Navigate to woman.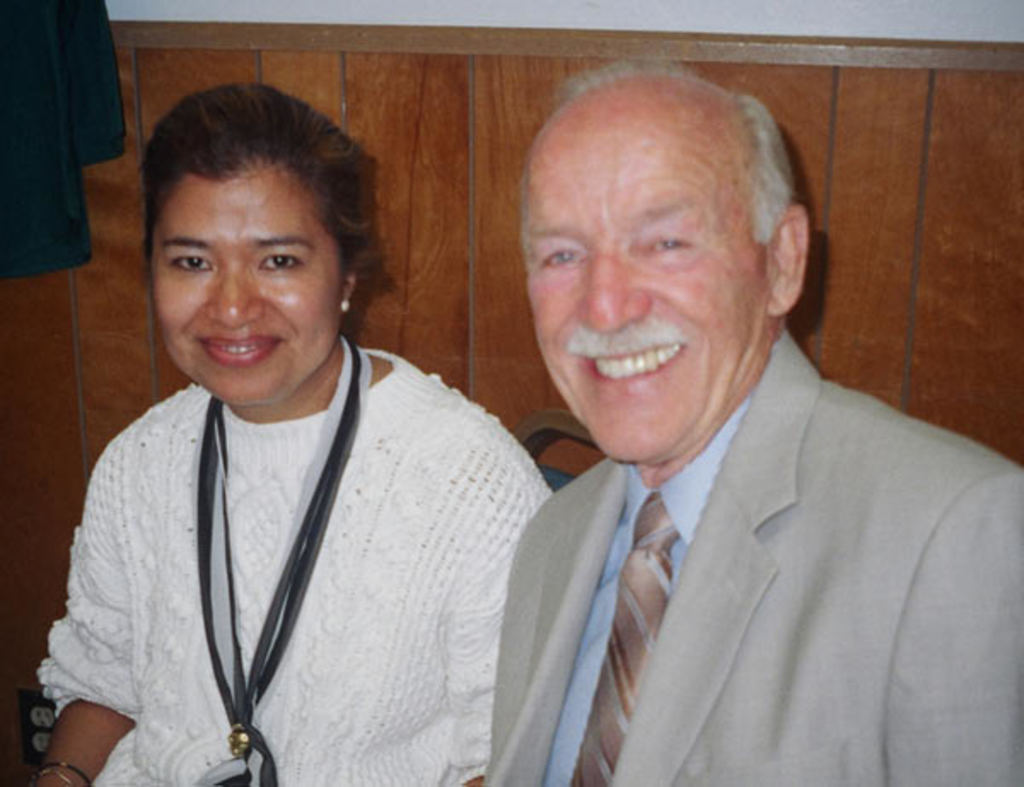
Navigation target: box=[22, 99, 514, 786].
